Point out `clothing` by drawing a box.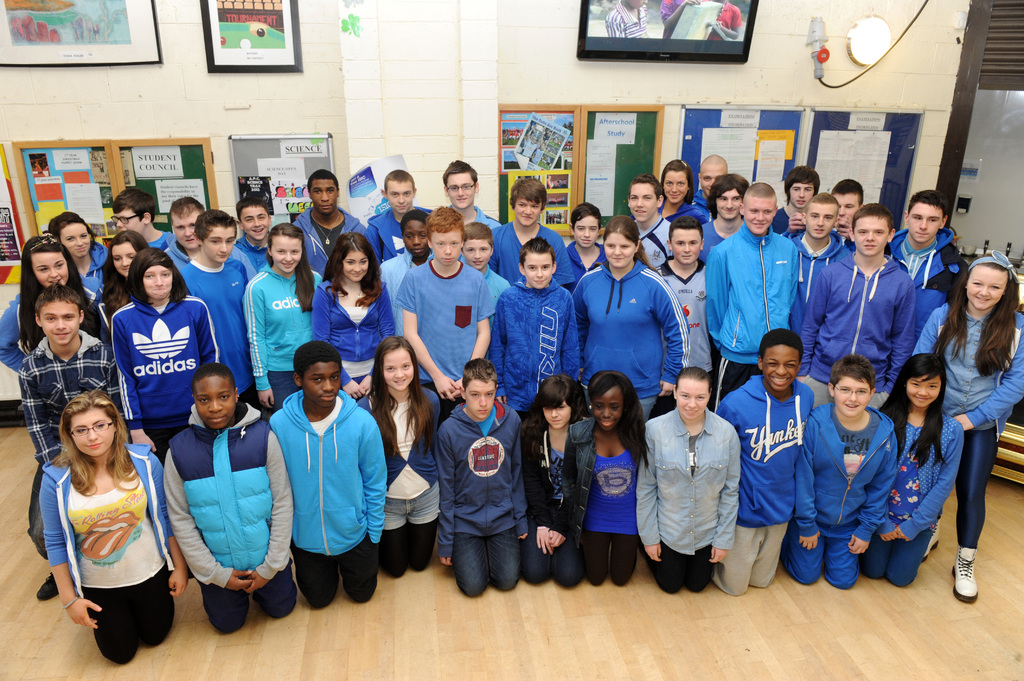
l=884, t=222, r=963, b=301.
